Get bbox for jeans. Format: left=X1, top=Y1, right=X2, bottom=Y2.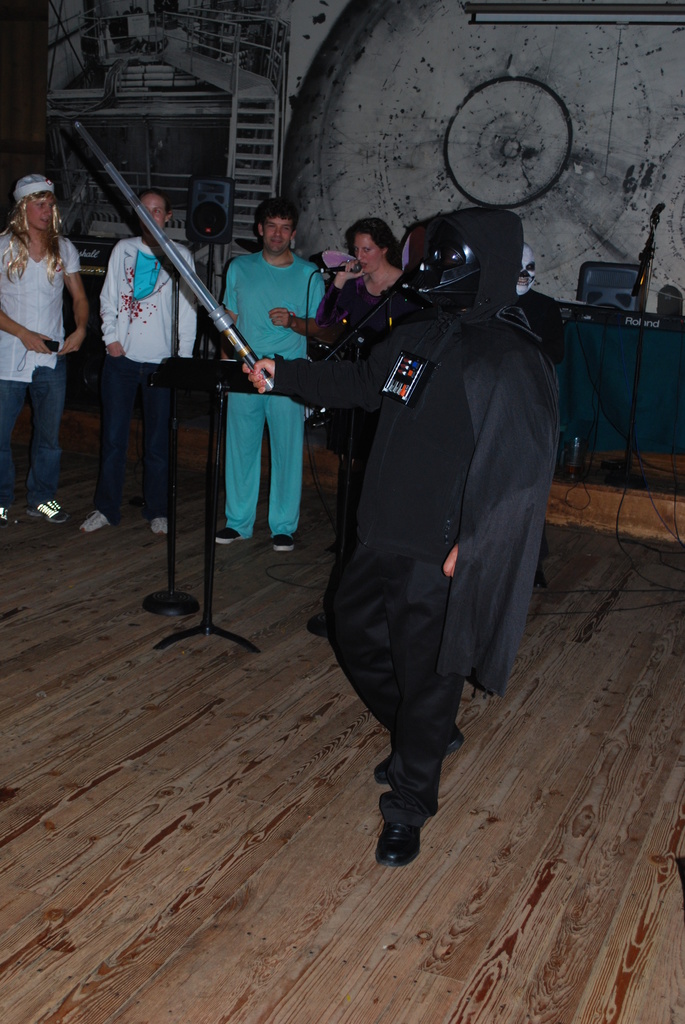
left=97, top=356, right=172, bottom=520.
